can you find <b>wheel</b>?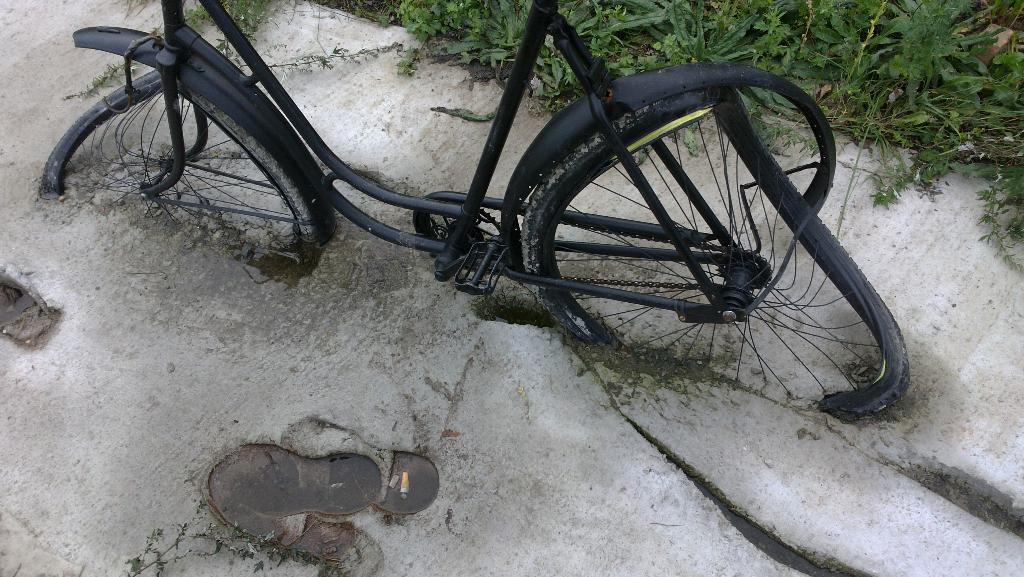
Yes, bounding box: l=30, t=61, r=367, b=264.
